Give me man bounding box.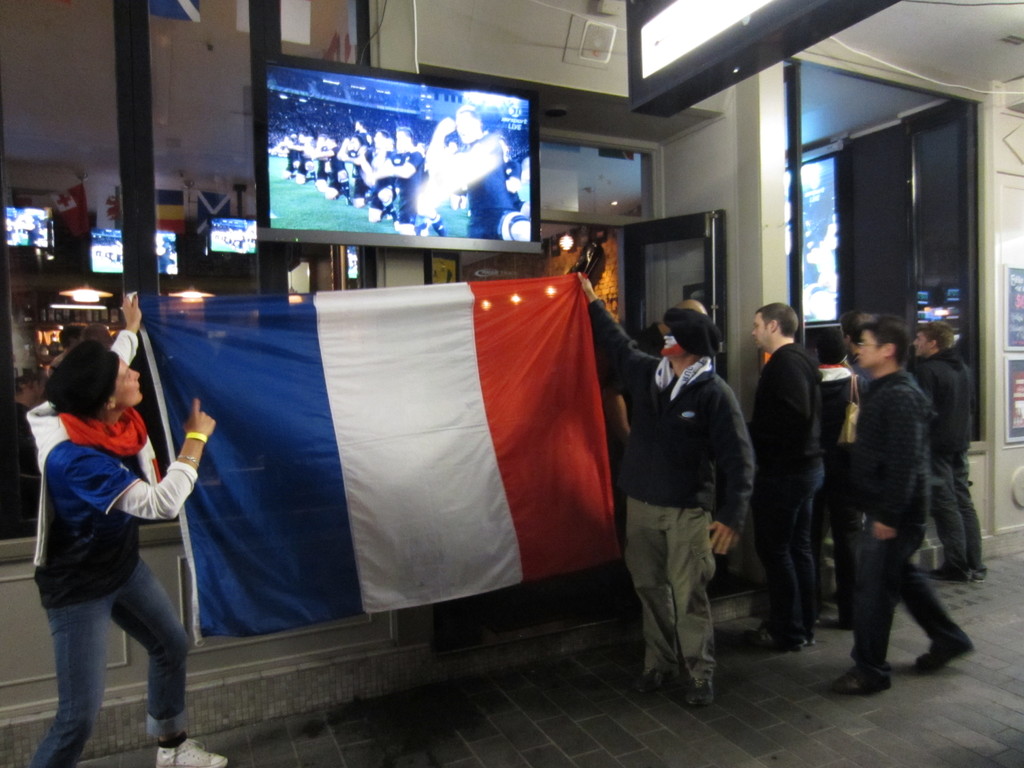
(803,326,890,636).
